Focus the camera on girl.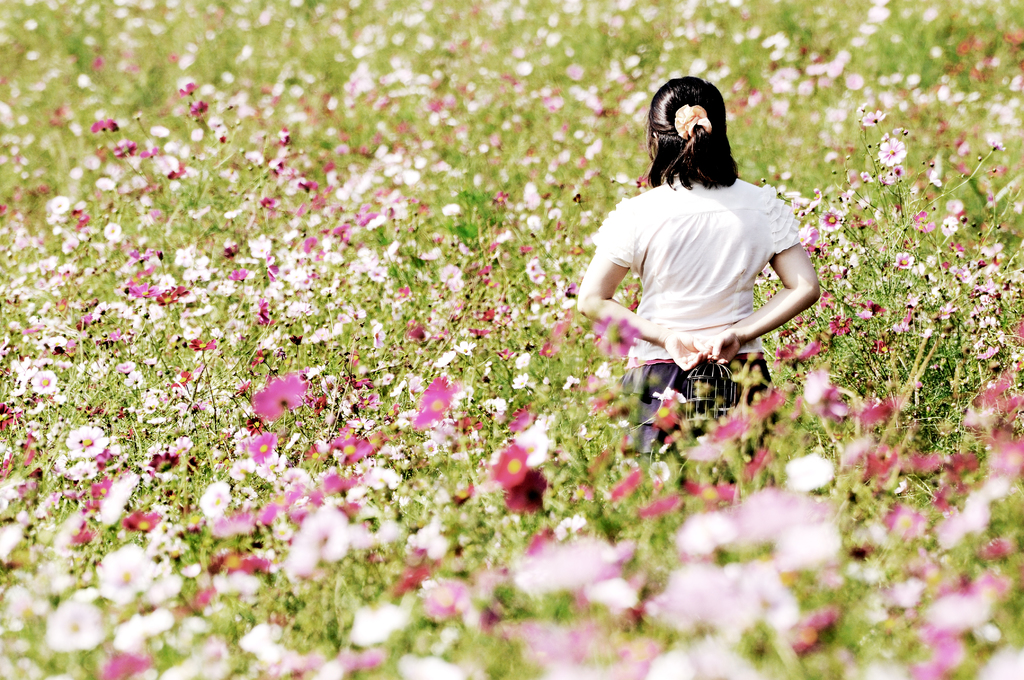
Focus region: bbox=(575, 78, 819, 460).
